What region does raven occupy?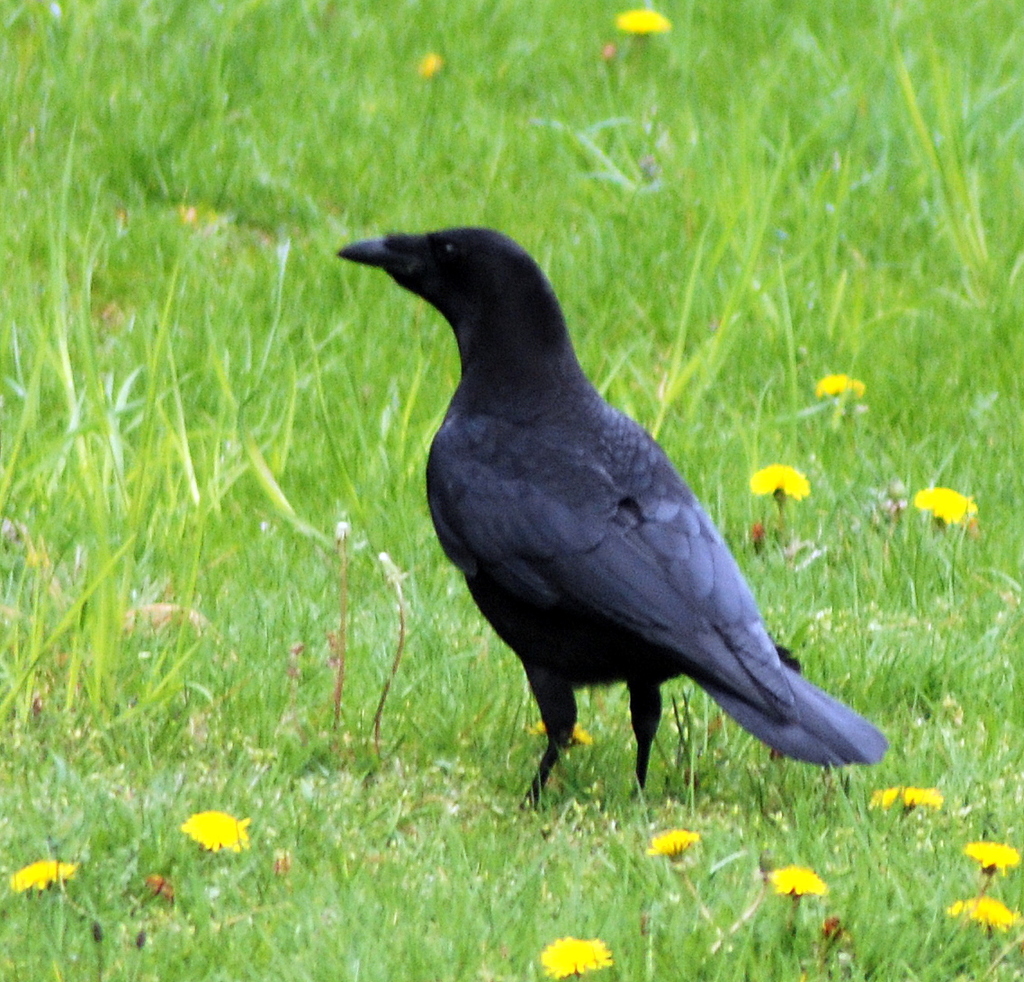
bbox=(336, 227, 891, 847).
